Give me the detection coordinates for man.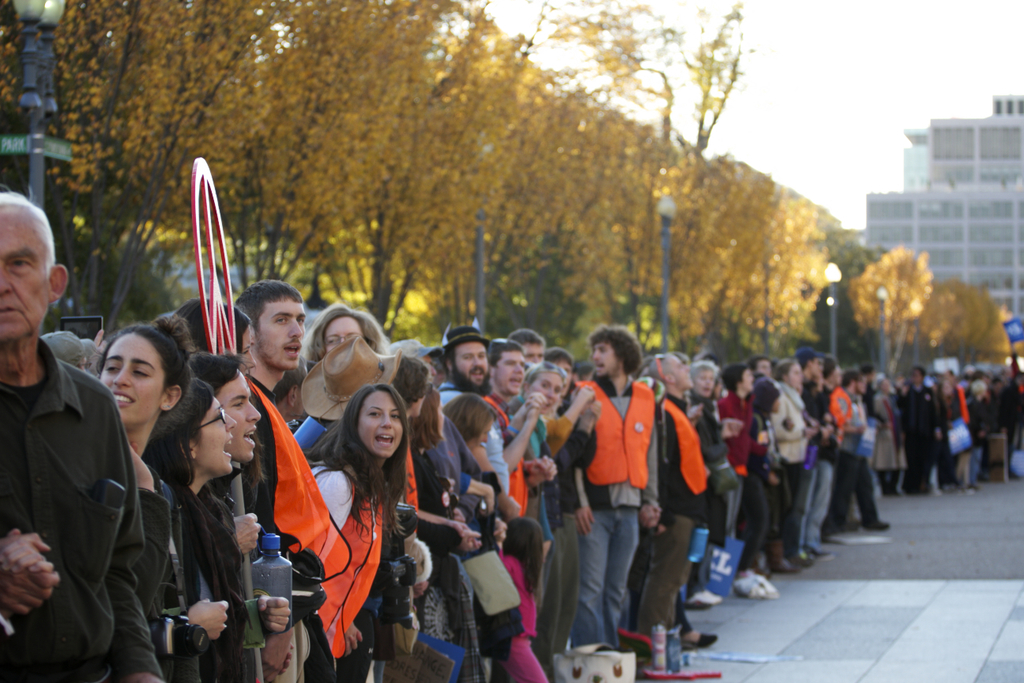
select_region(239, 276, 310, 551).
